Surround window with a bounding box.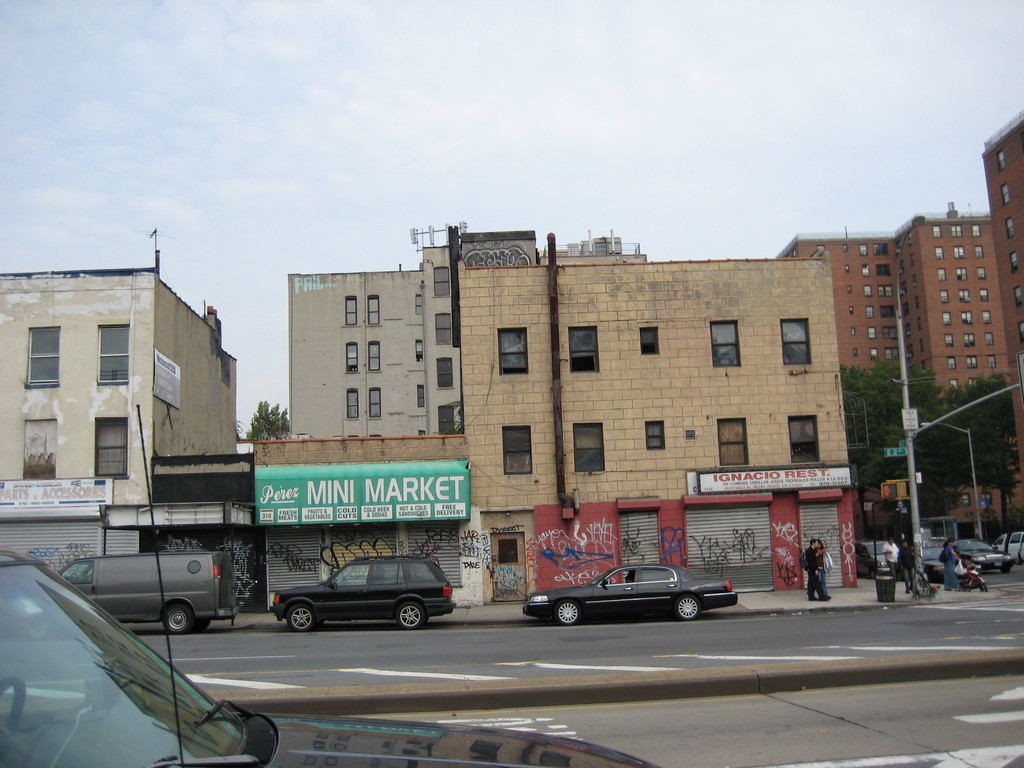
95/420/131/479.
